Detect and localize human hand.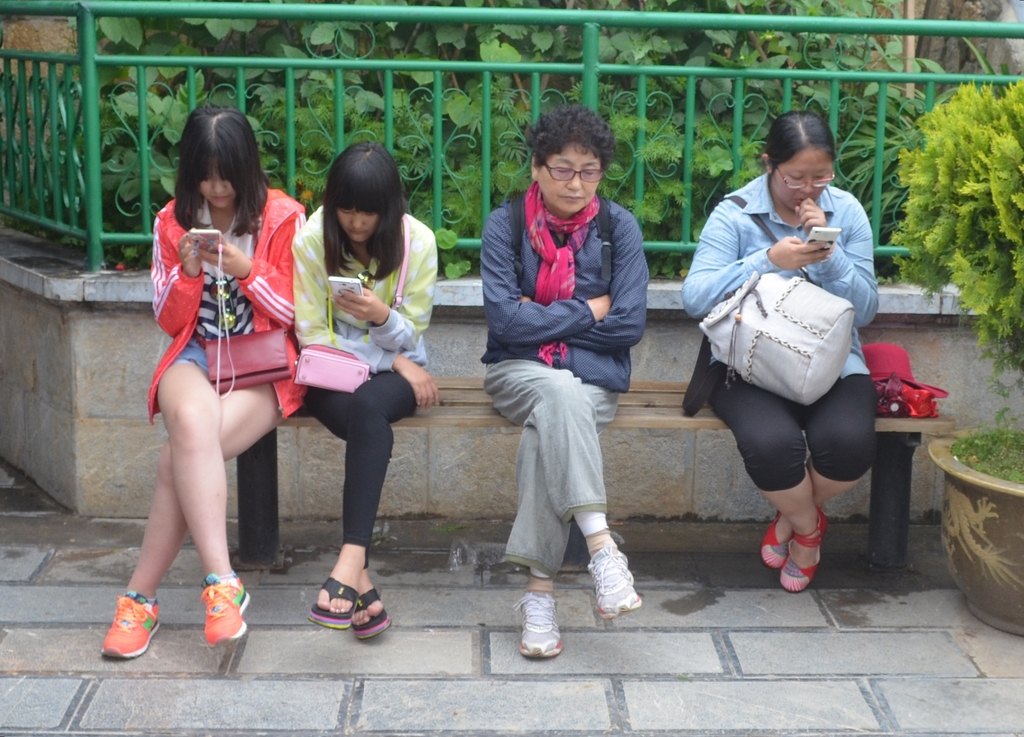
Localized at left=200, top=237, right=253, bottom=278.
